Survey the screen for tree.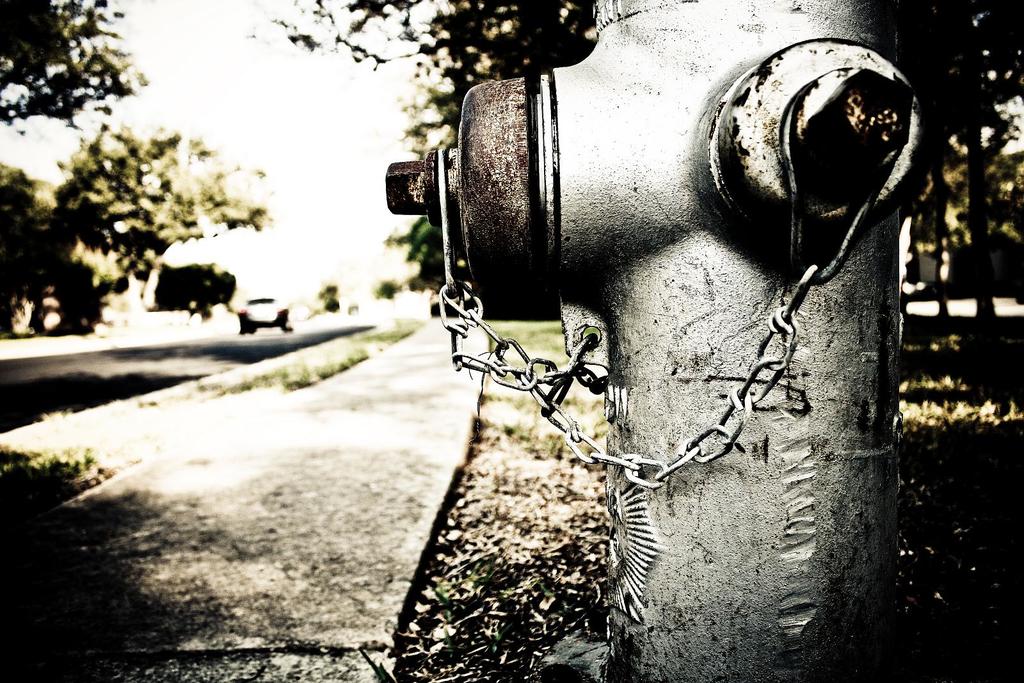
Survey found: [left=0, top=0, right=147, bottom=123].
